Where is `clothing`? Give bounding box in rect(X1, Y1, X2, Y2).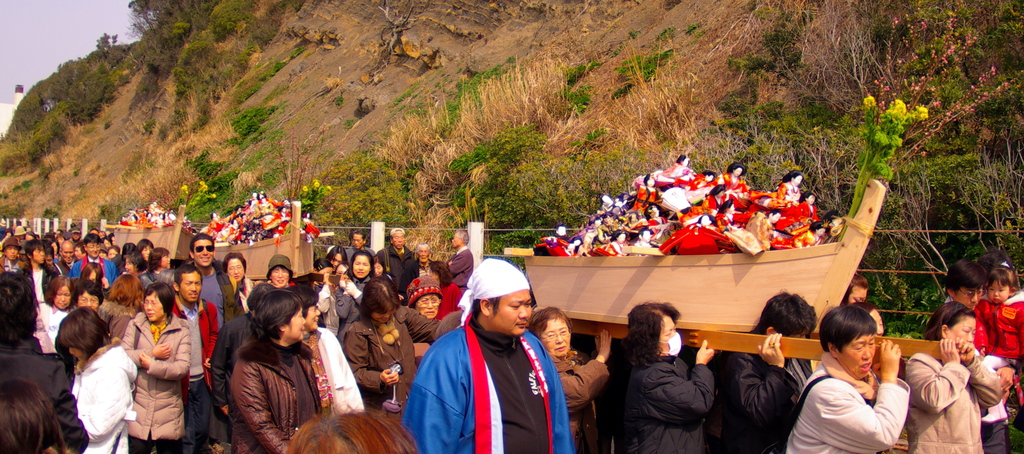
rect(220, 328, 323, 453).
